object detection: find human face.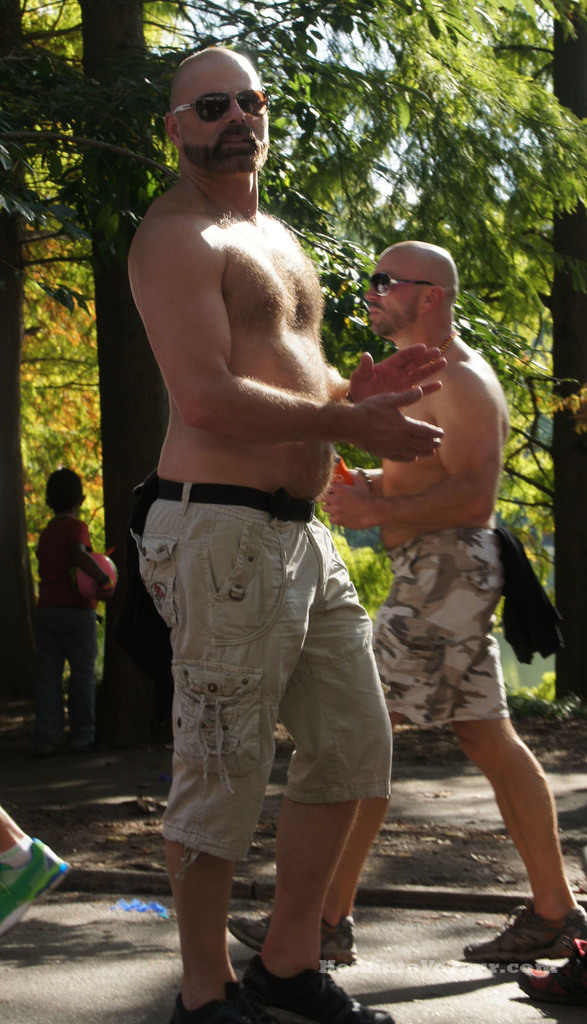
[366, 244, 430, 335].
